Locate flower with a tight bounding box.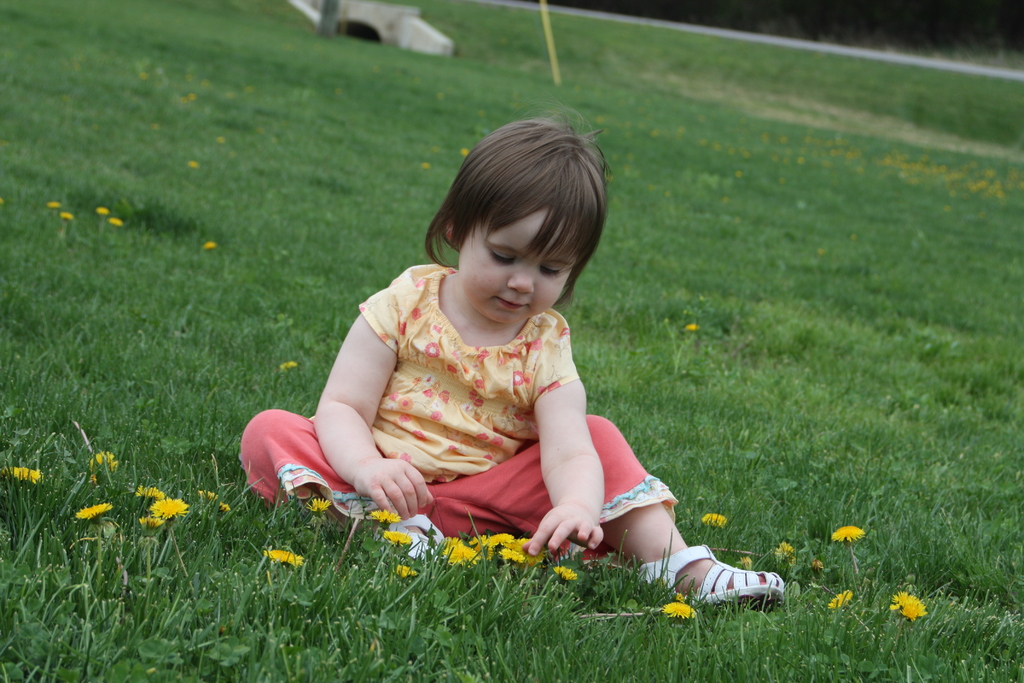
bbox=[193, 489, 229, 515].
